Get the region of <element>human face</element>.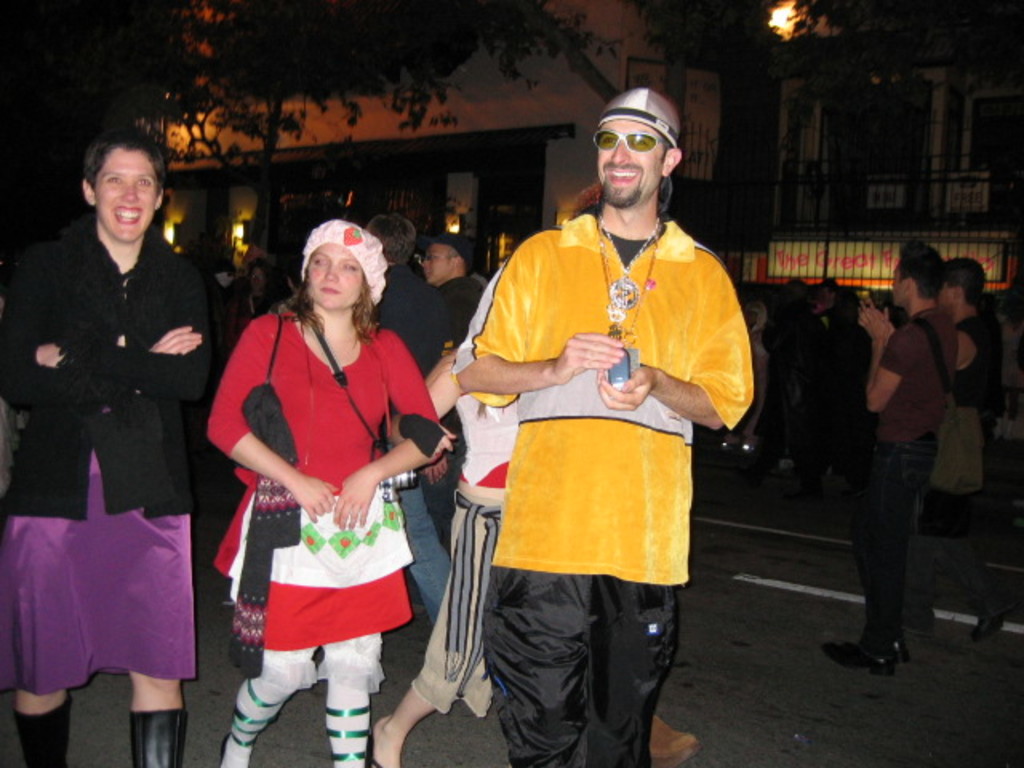
region(424, 245, 454, 282).
